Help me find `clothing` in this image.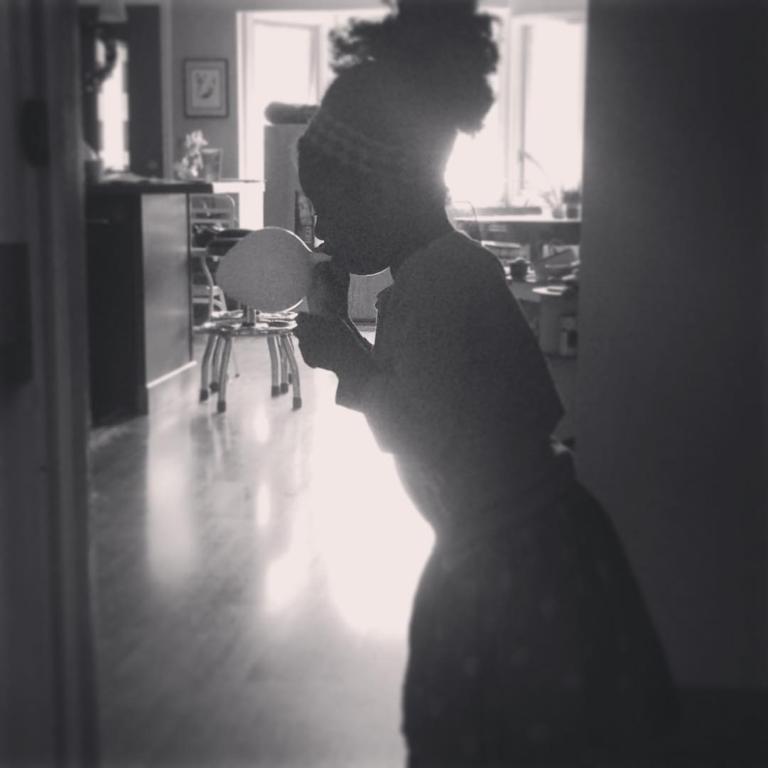
Found it: crop(333, 225, 700, 767).
